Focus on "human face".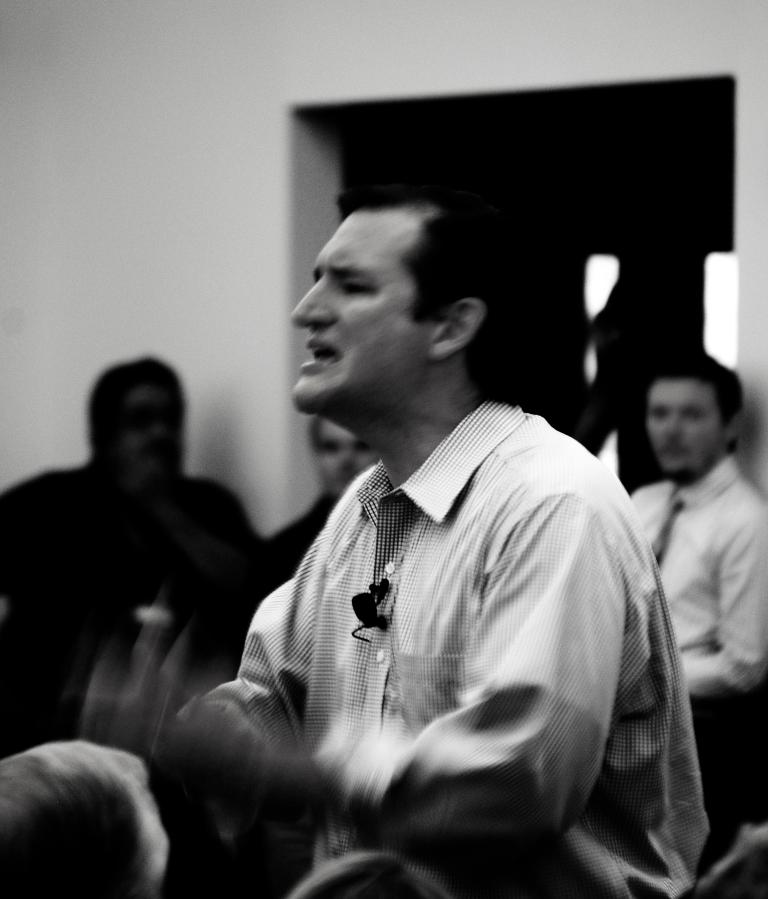
Focused at crop(292, 203, 446, 406).
